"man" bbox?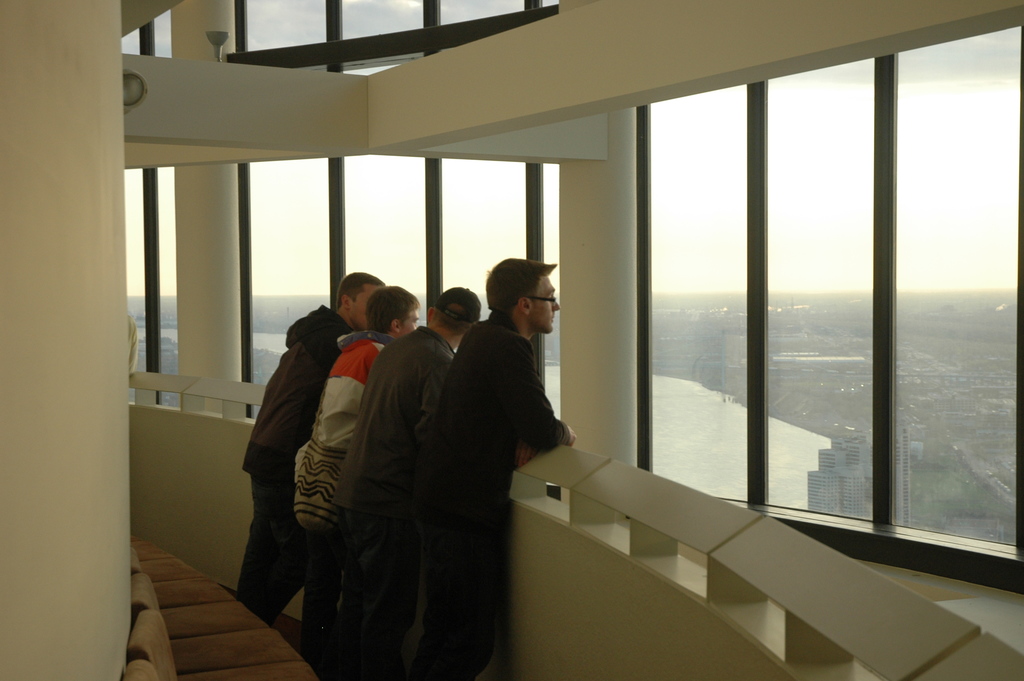
[334,288,479,680]
